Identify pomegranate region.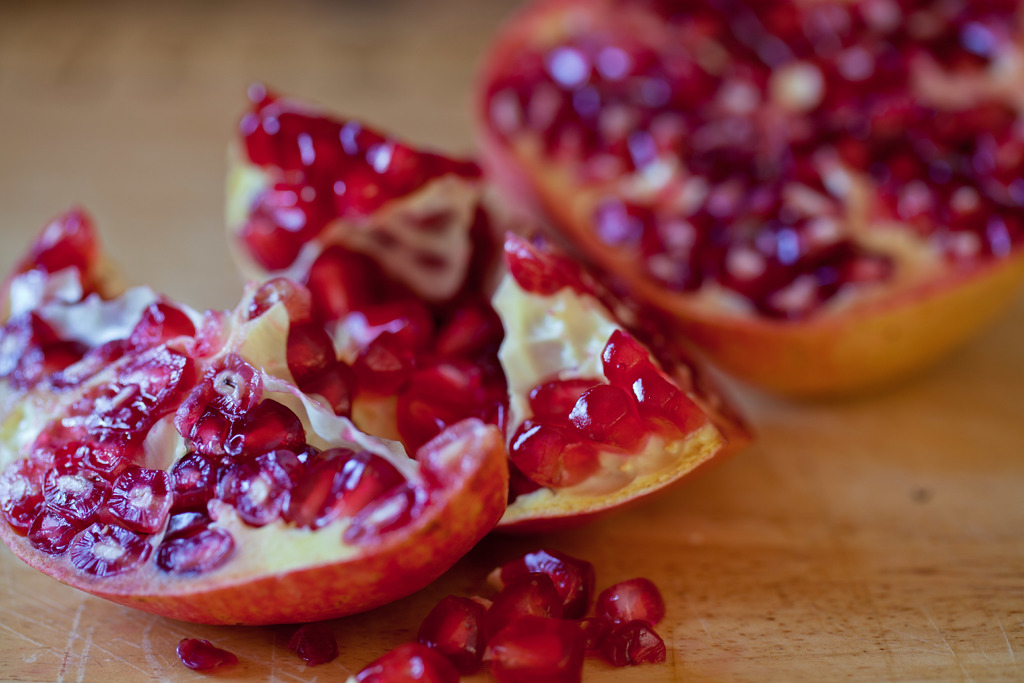
Region: 282/621/336/663.
